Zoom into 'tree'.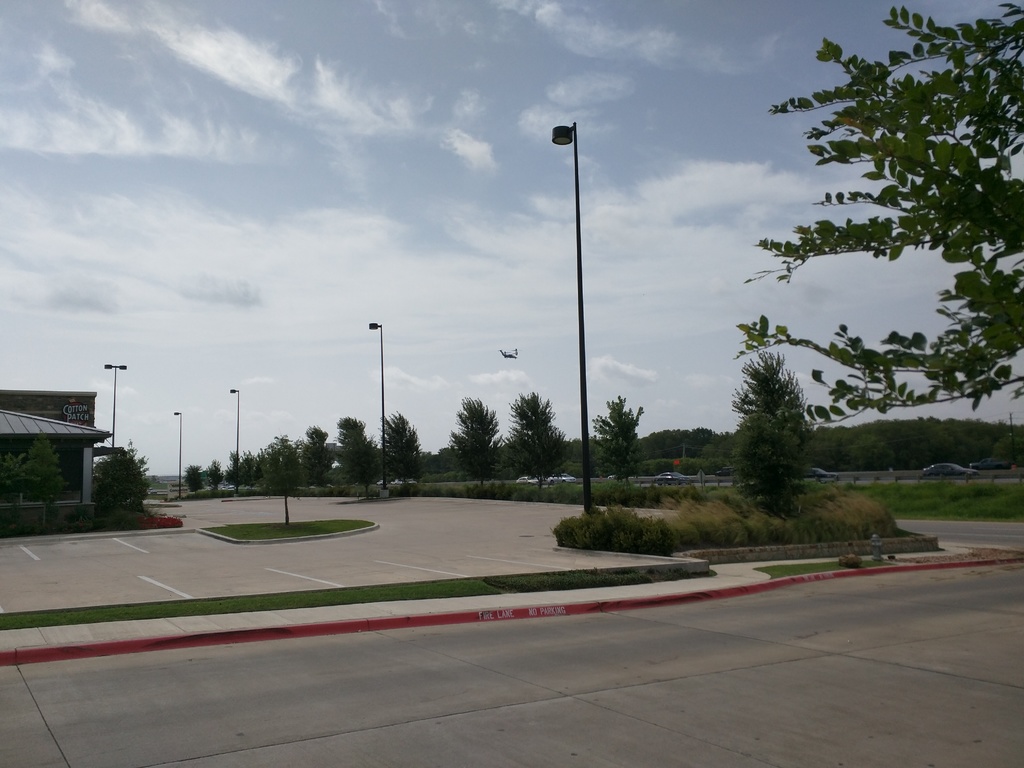
Zoom target: 1/449/35/498.
